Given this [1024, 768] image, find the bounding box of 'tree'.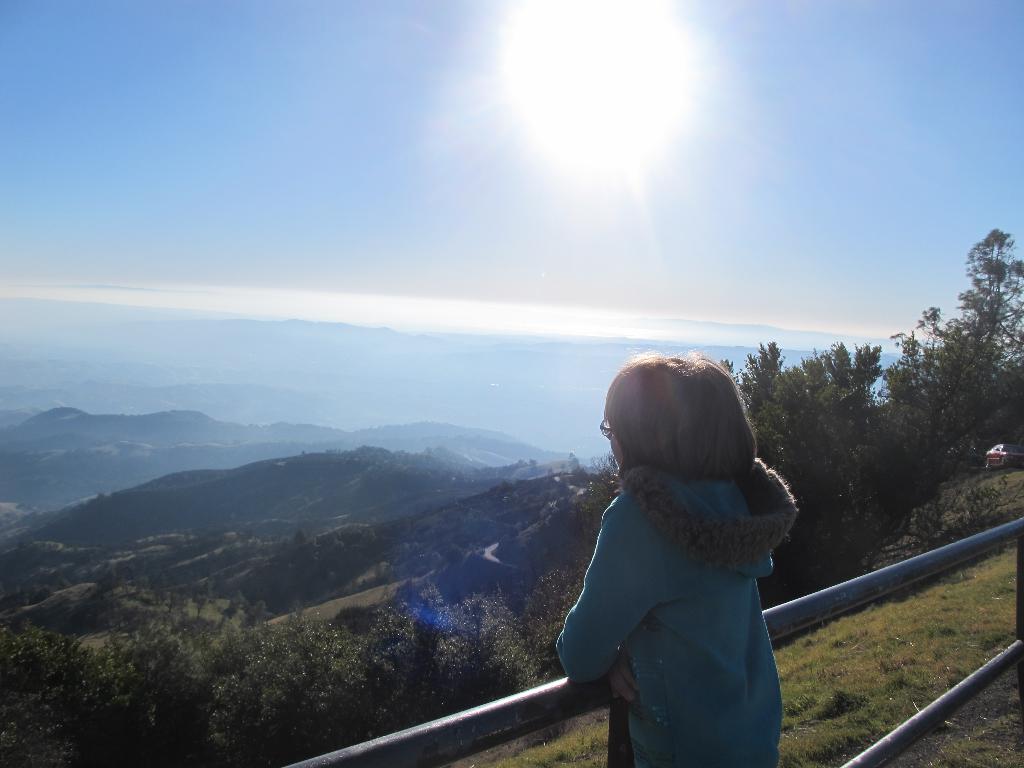
bbox(714, 324, 938, 623).
